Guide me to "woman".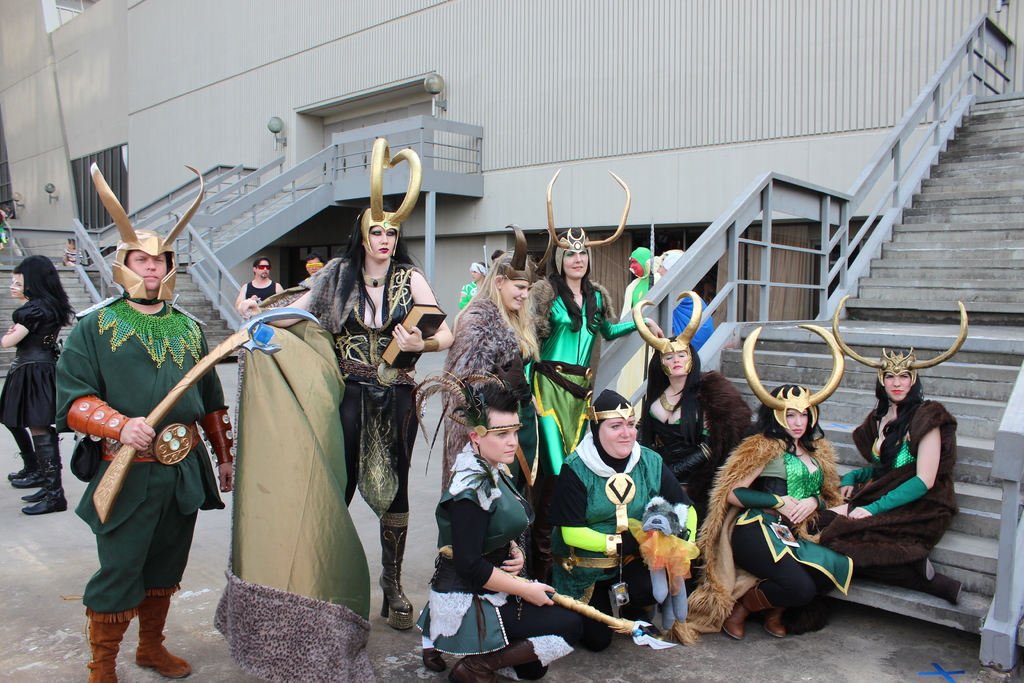
Guidance: bbox=(641, 339, 746, 520).
